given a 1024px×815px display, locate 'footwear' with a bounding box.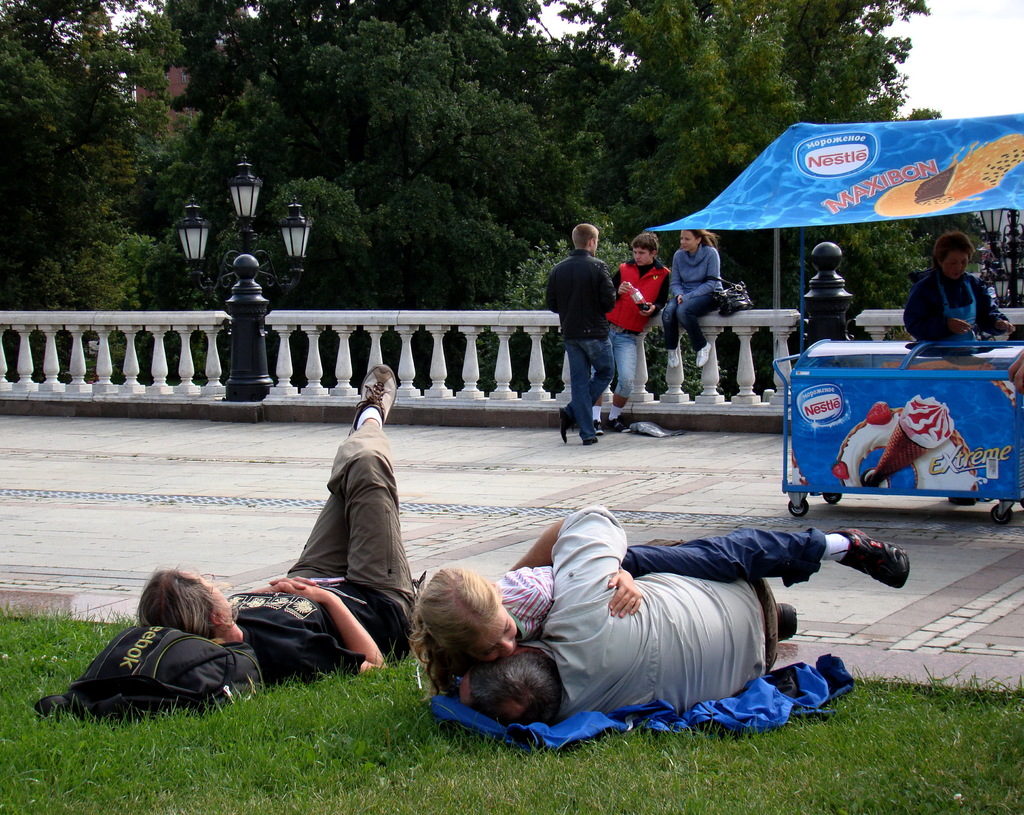
Located: crop(775, 601, 799, 640).
